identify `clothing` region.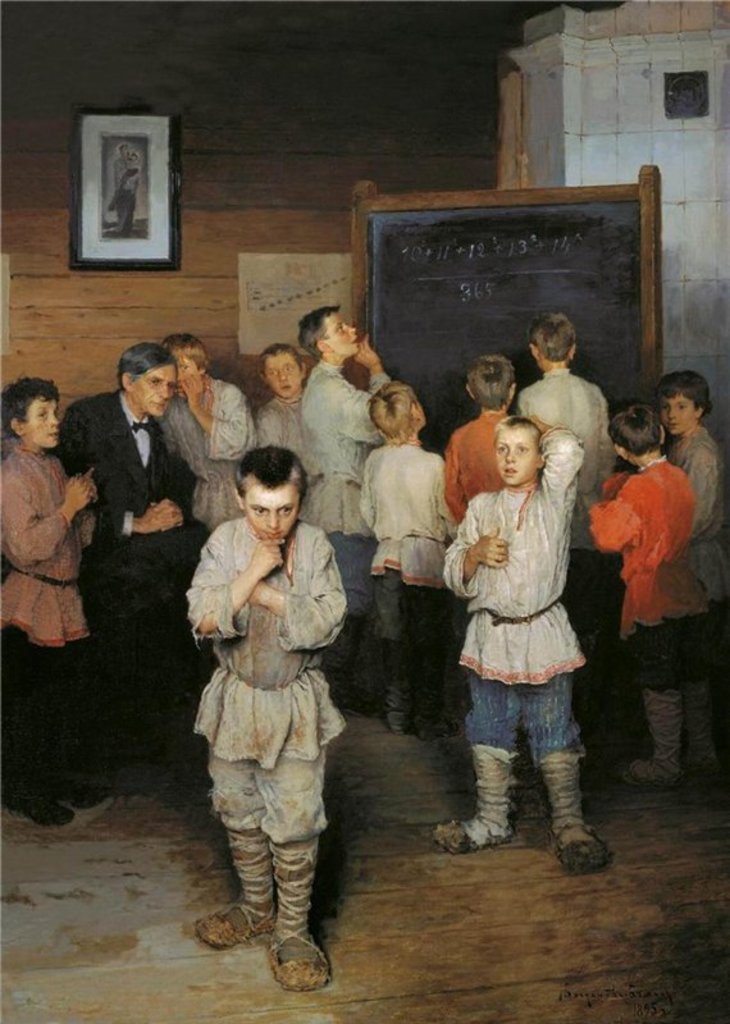
Region: [x1=443, y1=410, x2=511, y2=526].
